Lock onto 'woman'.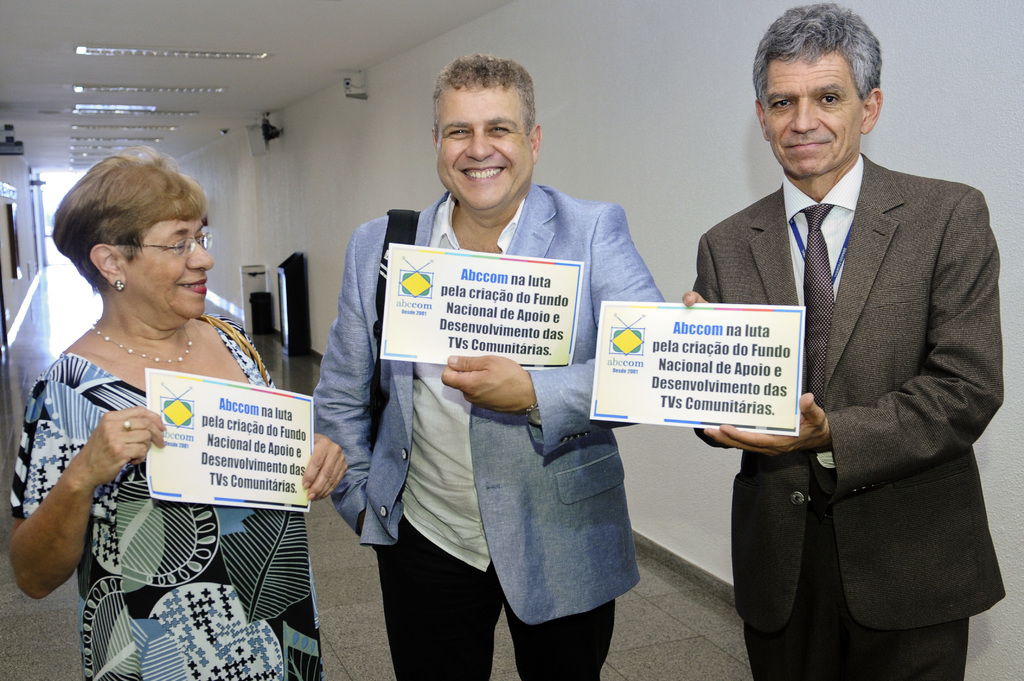
Locked: 4,168,301,645.
